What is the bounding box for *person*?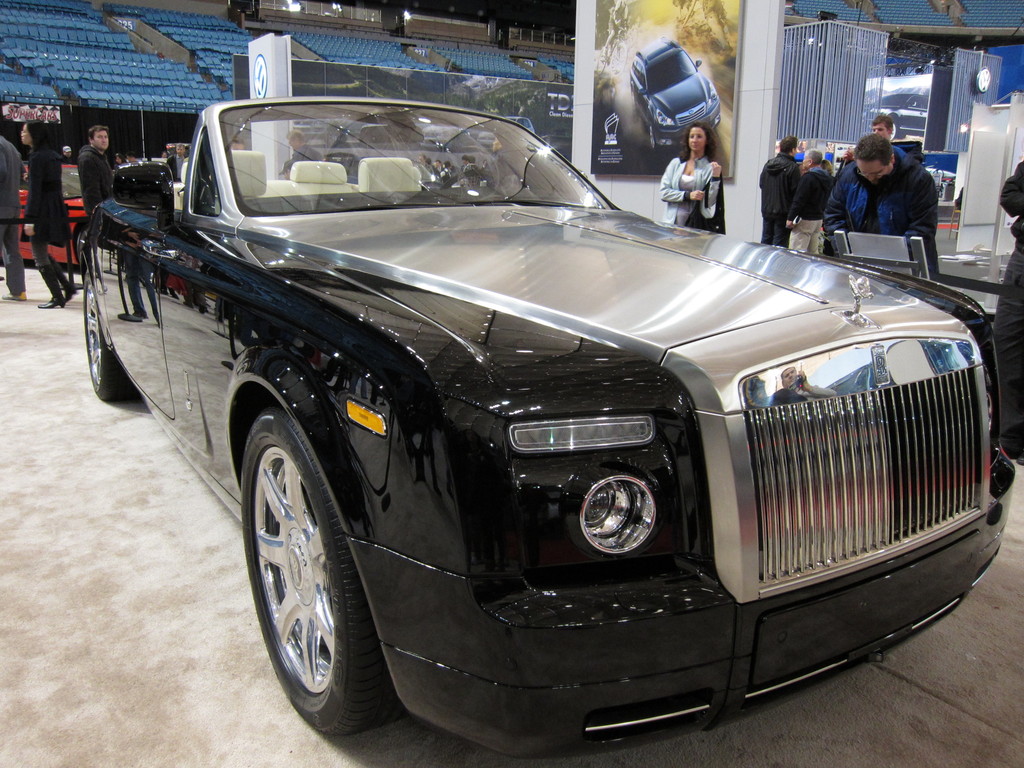
654,122,721,228.
